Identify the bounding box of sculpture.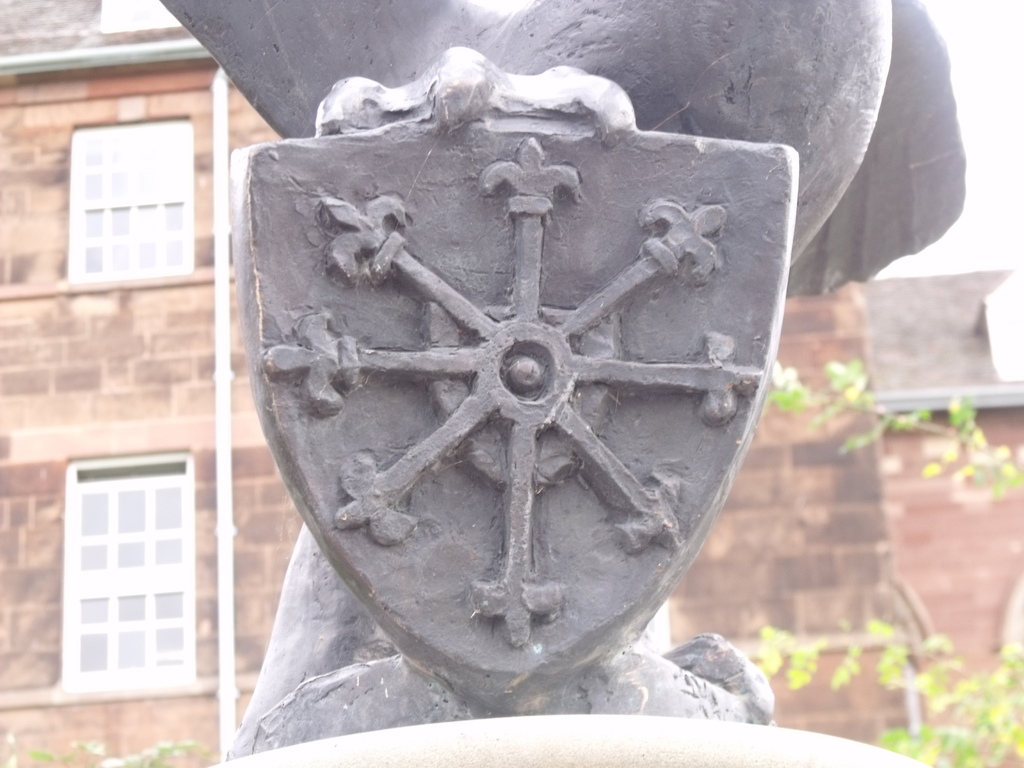
[x1=167, y1=0, x2=995, y2=752].
